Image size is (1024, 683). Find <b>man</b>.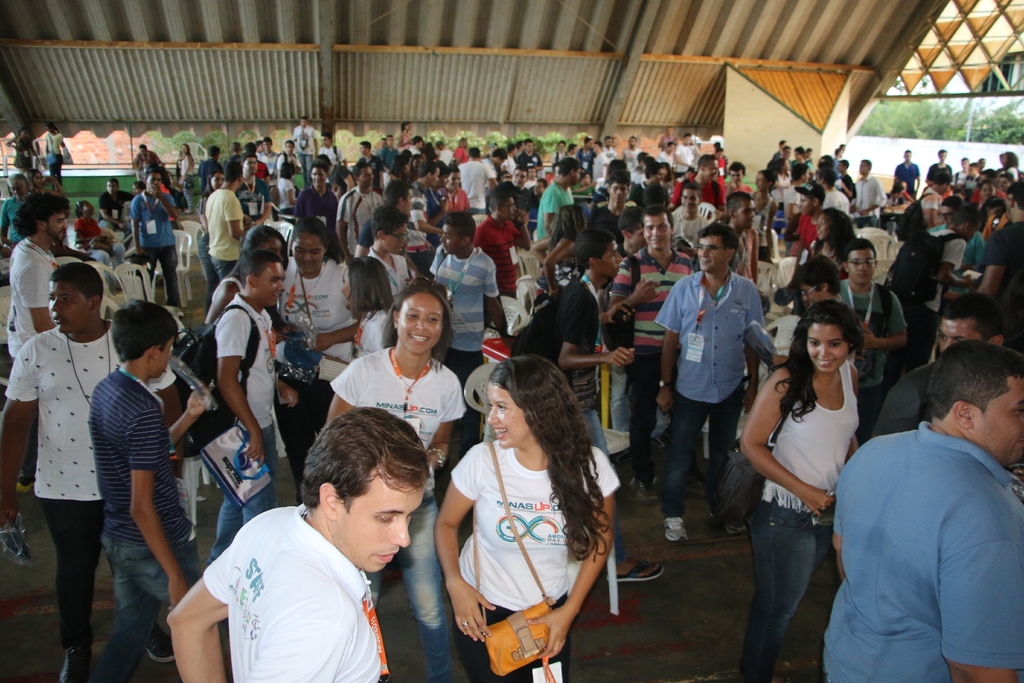
875,293,1009,441.
